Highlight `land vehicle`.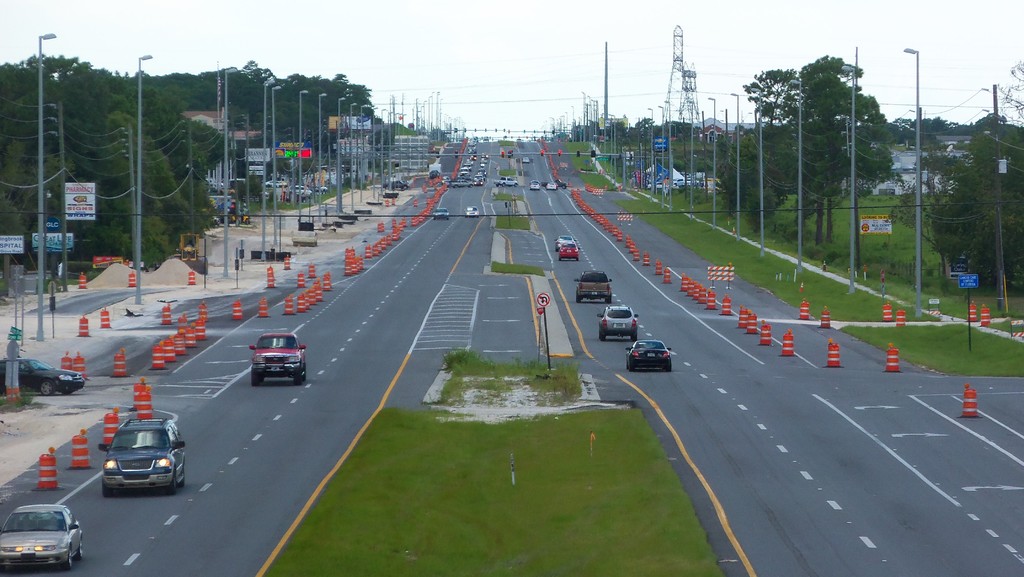
Highlighted region: 480,134,490,142.
